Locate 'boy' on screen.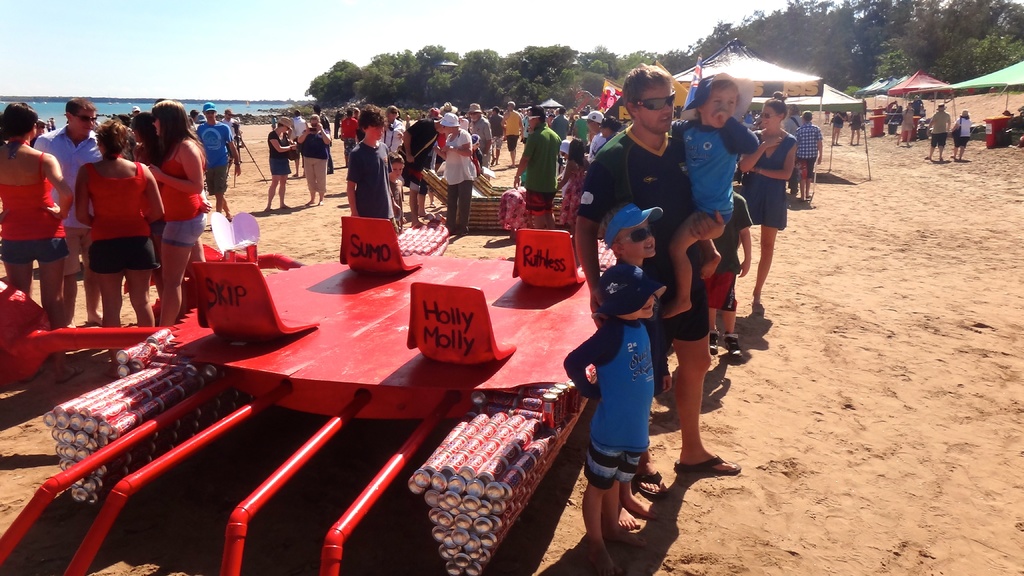
On screen at l=561, t=267, r=667, b=575.
